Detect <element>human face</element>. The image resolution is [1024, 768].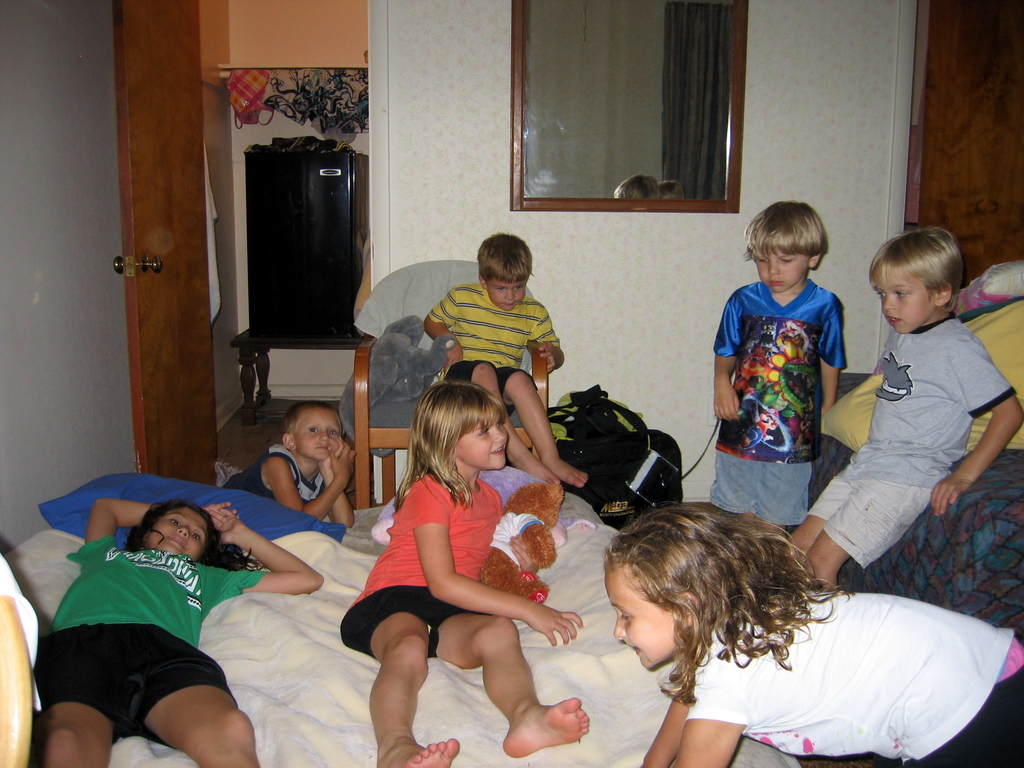
rect(749, 241, 808, 288).
